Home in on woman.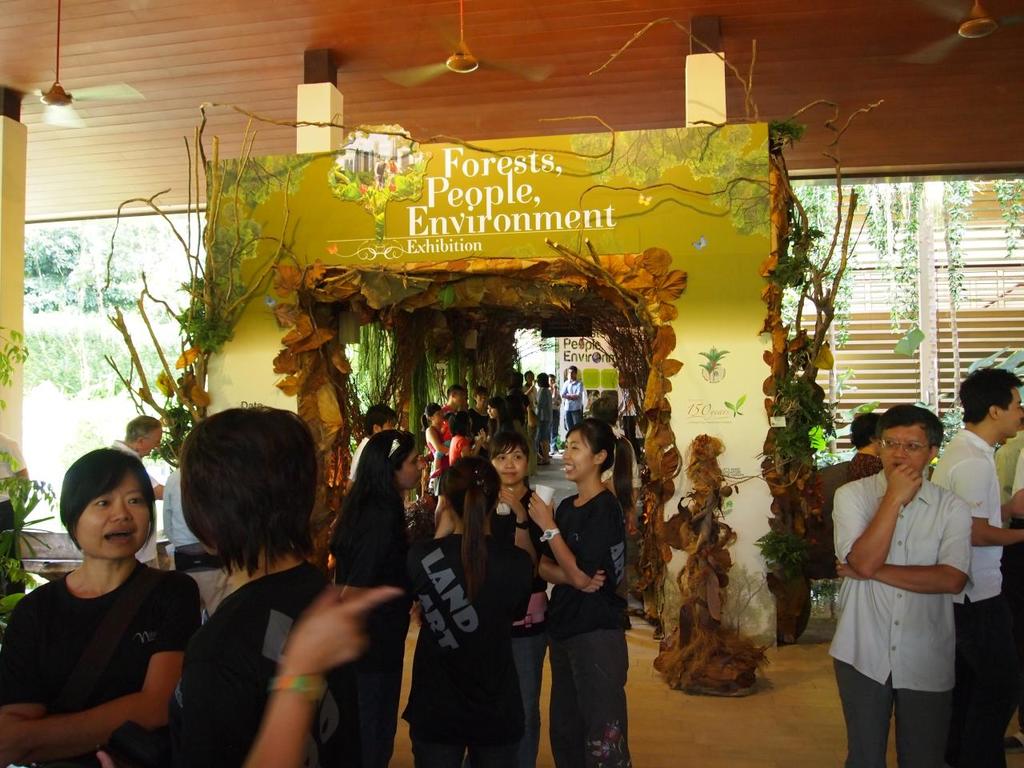
Homed in at region(413, 402, 442, 536).
